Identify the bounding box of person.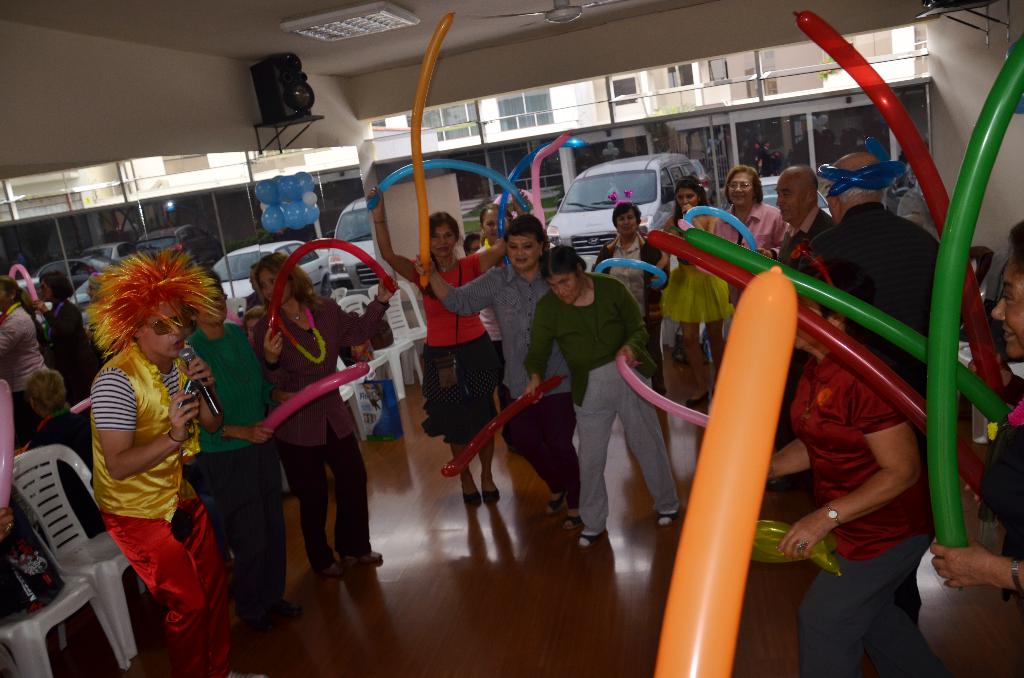
select_region(408, 207, 586, 530).
